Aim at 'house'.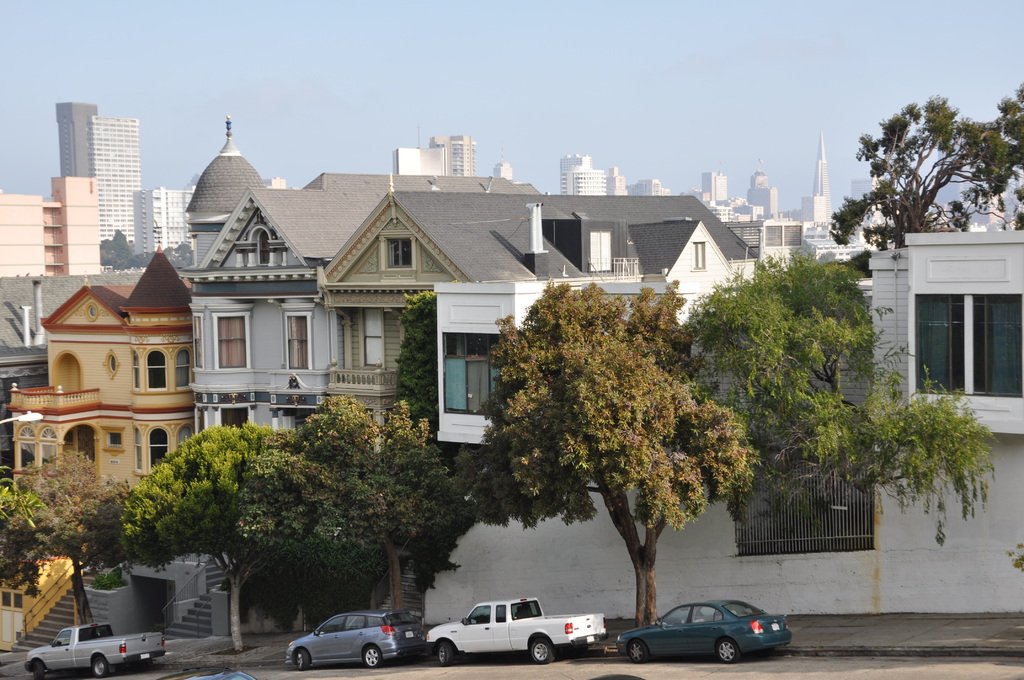
Aimed at (left=0, top=233, right=194, bottom=660).
